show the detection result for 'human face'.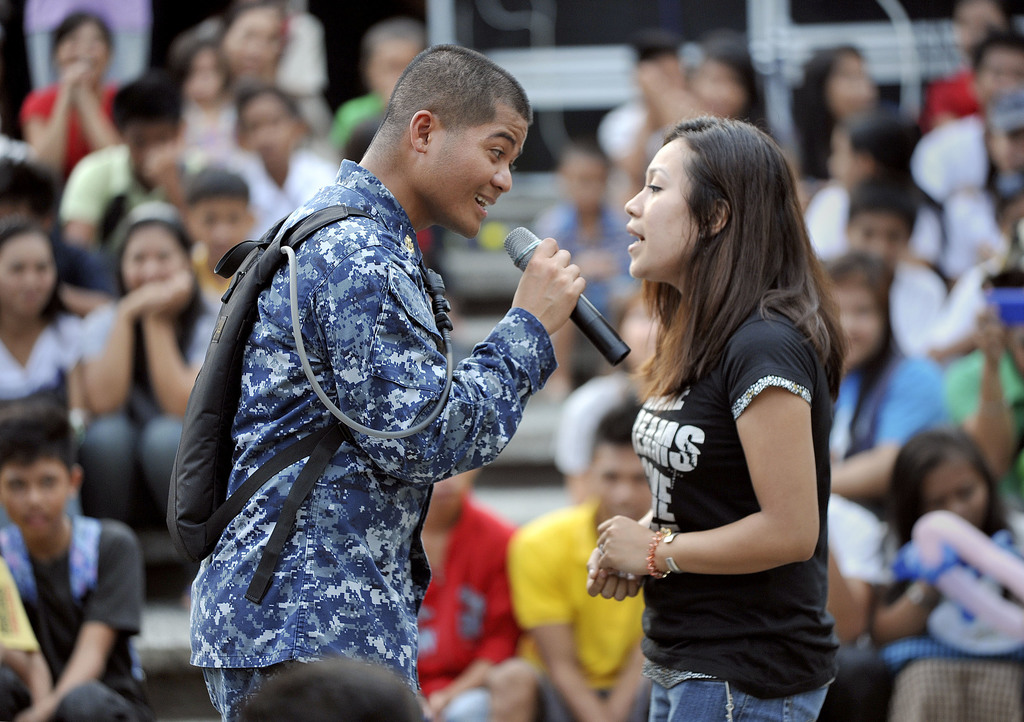
<bbox>851, 207, 909, 273</bbox>.
